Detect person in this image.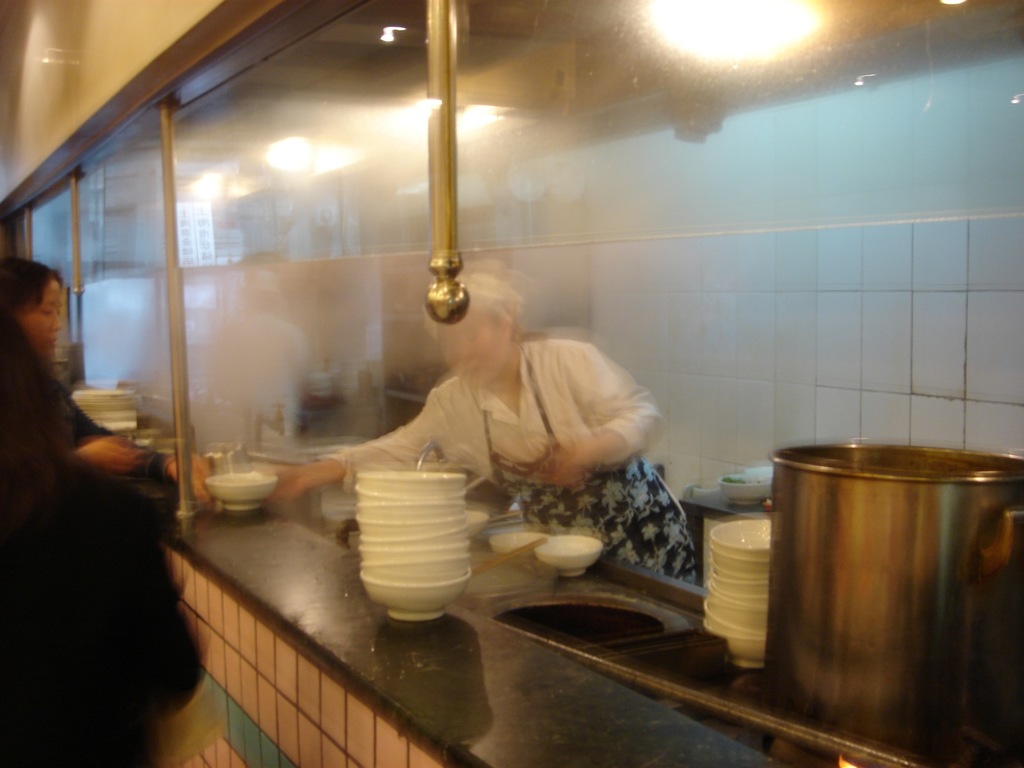
Detection: [249,266,707,584].
